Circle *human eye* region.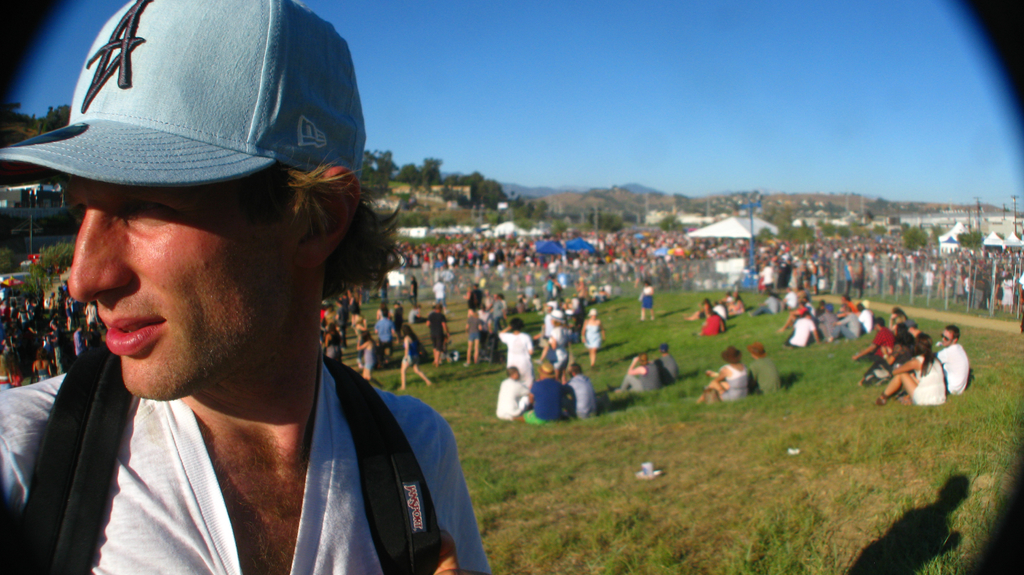
Region: (x1=69, y1=185, x2=89, y2=218).
